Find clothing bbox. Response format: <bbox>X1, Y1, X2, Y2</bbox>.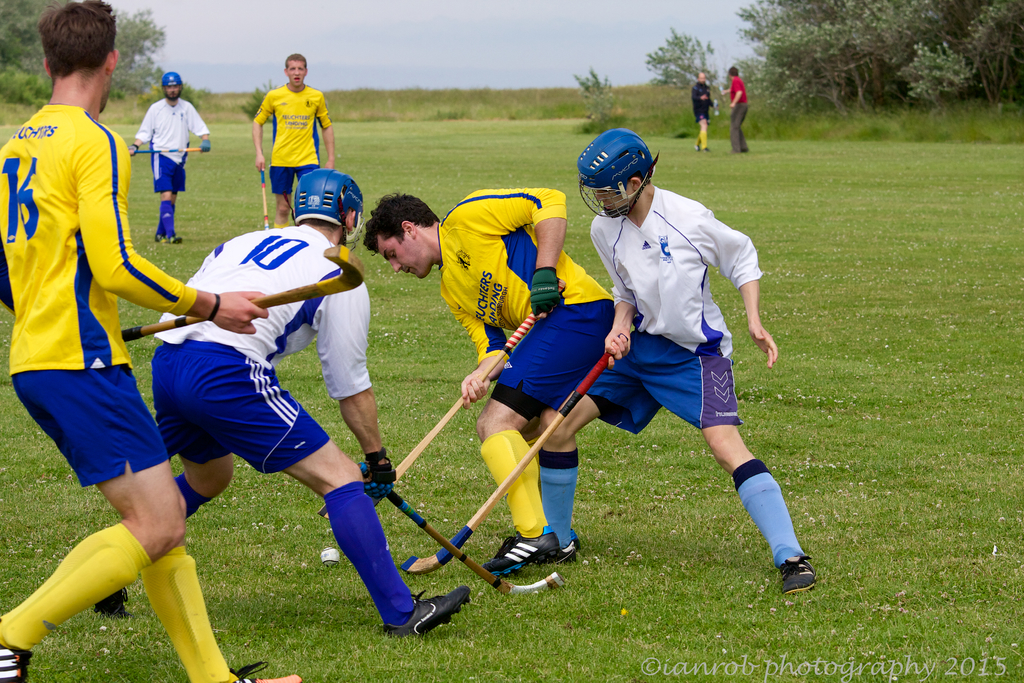
<bbox>692, 78, 711, 126</bbox>.
